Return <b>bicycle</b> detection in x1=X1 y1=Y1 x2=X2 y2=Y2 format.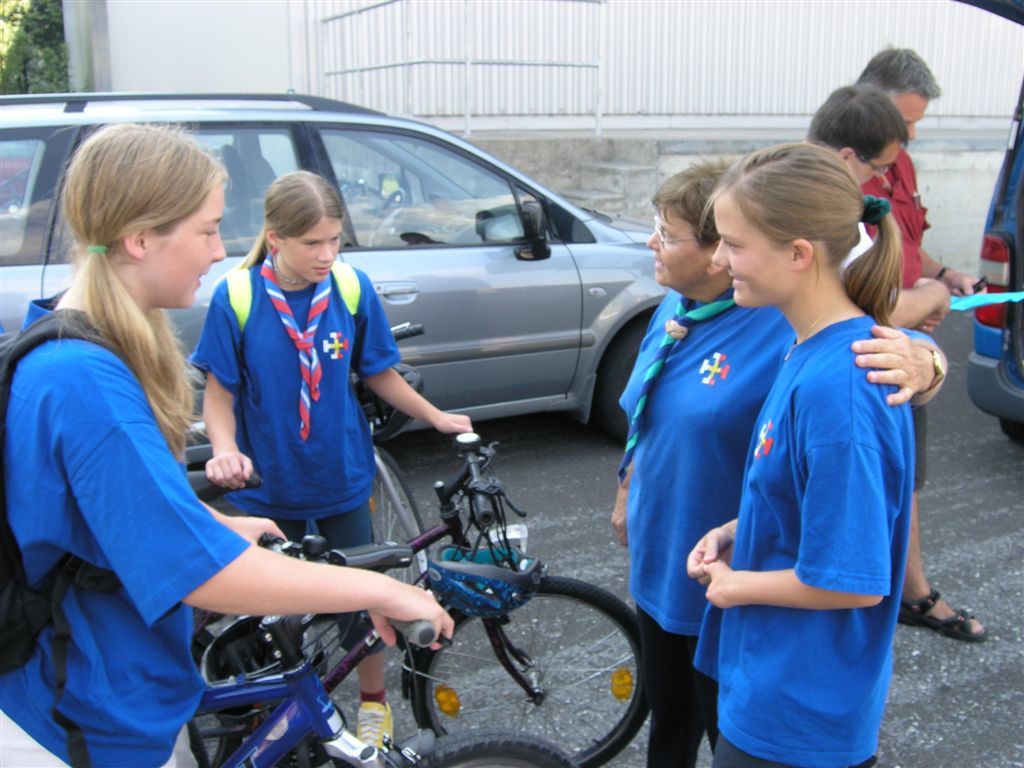
x1=168 y1=533 x2=580 y2=767.
